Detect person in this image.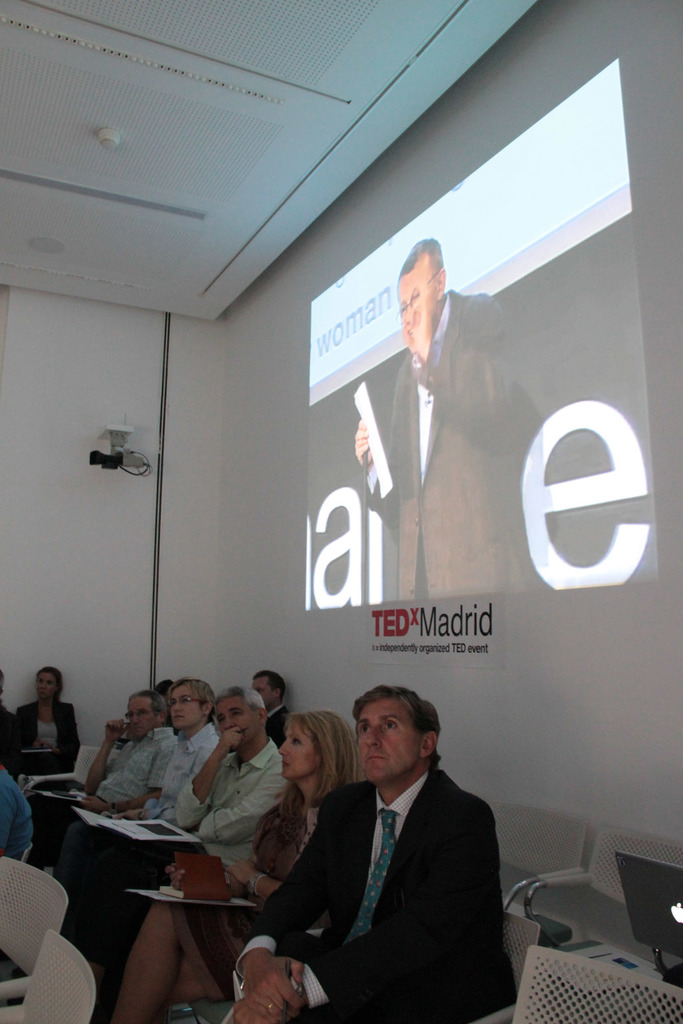
Detection: detection(82, 679, 222, 983).
